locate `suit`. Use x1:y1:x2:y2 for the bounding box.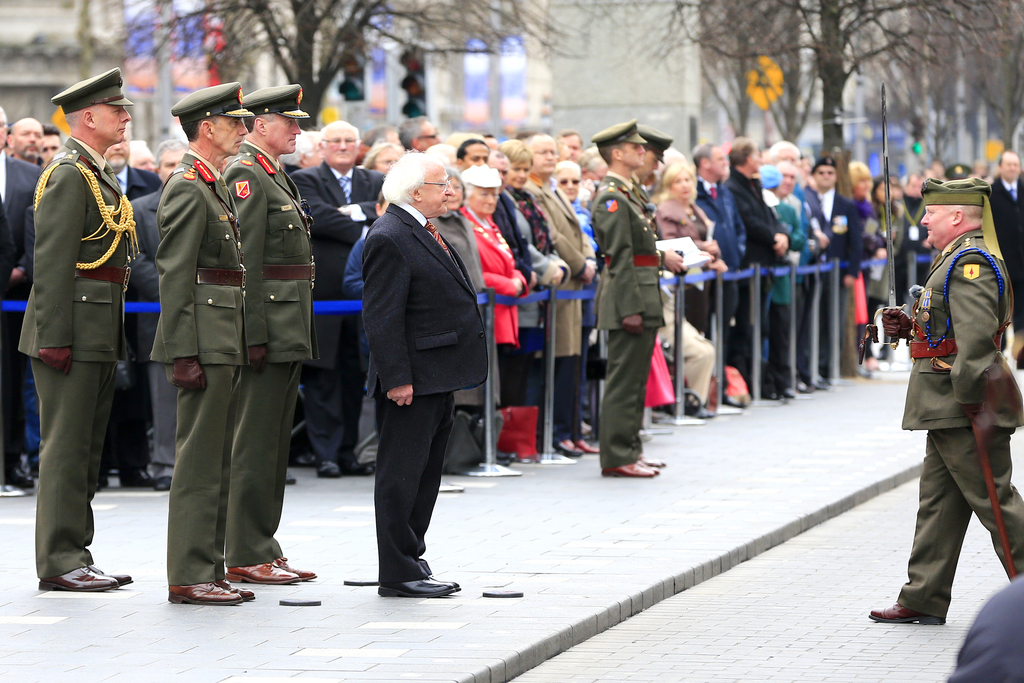
0:152:44:440.
